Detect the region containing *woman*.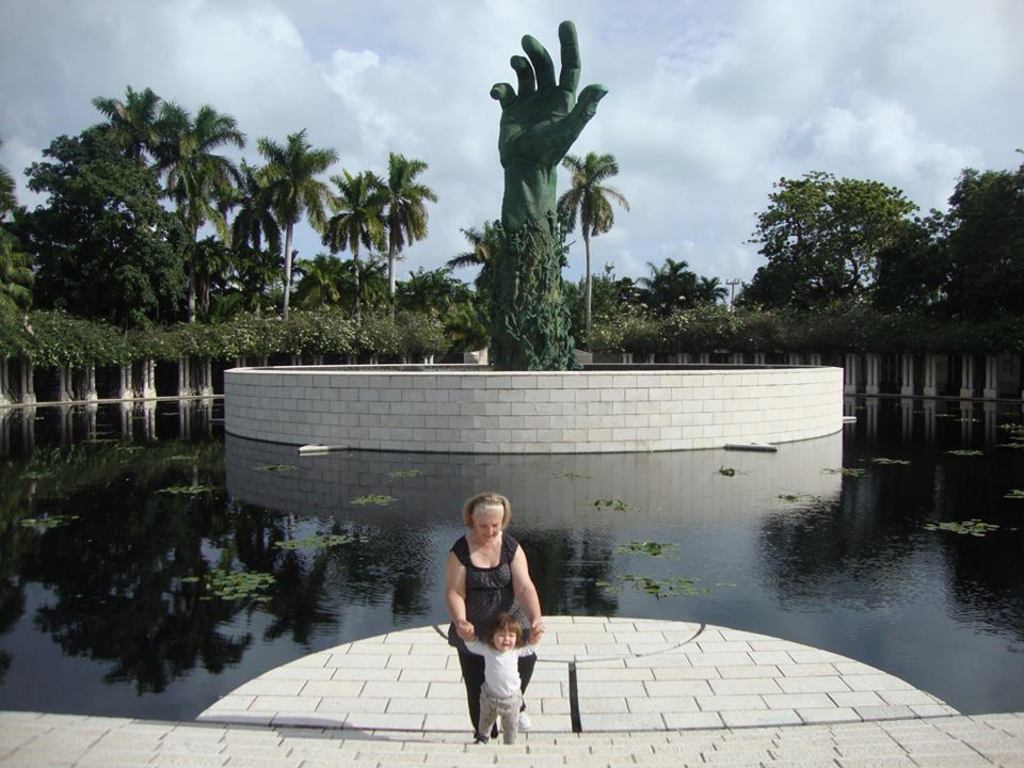
x1=447, y1=497, x2=544, y2=755.
